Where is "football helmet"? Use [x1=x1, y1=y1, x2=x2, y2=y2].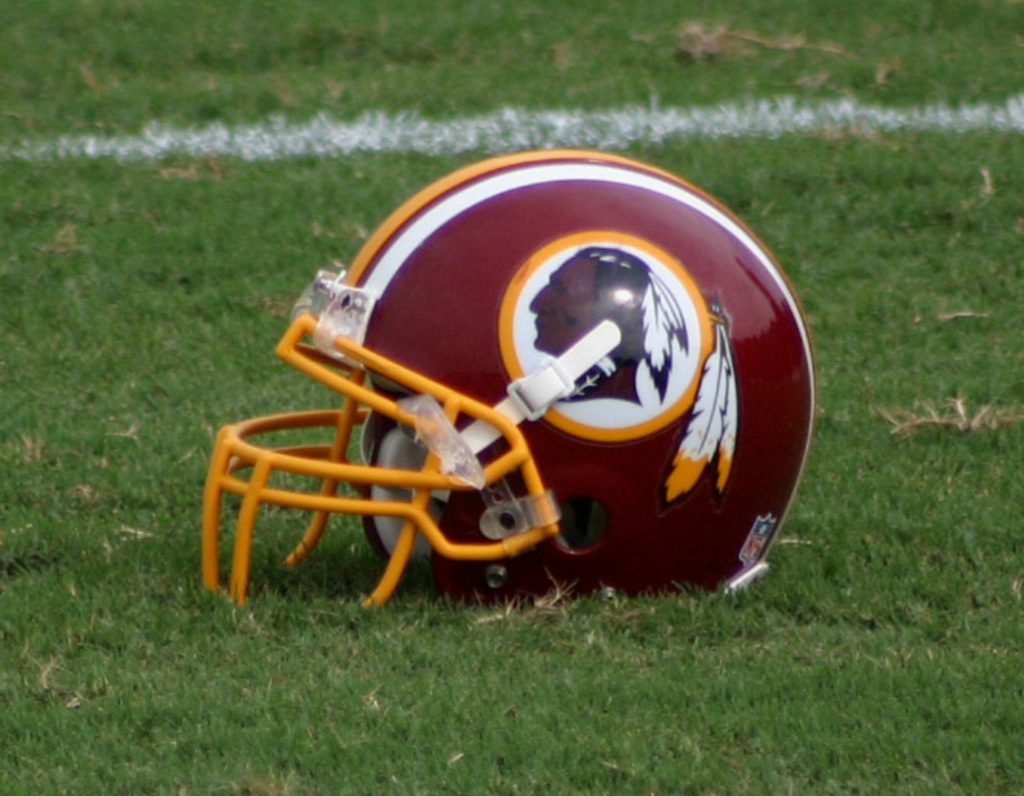
[x1=200, y1=151, x2=816, y2=609].
